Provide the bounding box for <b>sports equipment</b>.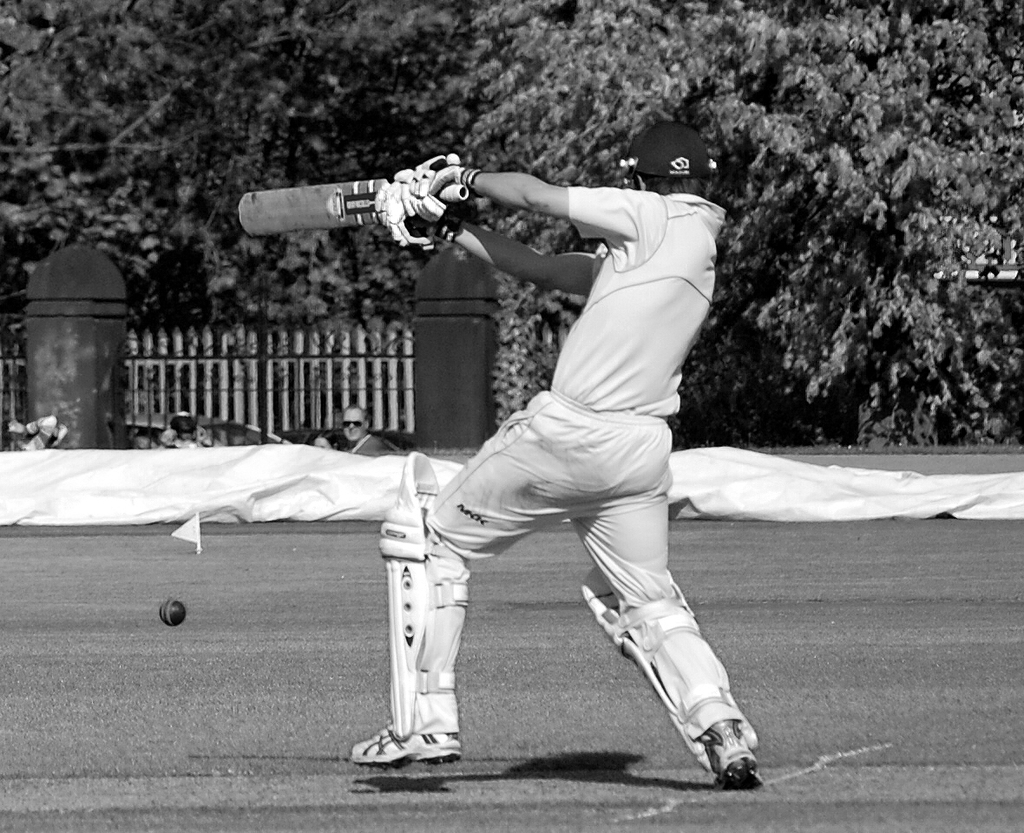
700 722 765 790.
